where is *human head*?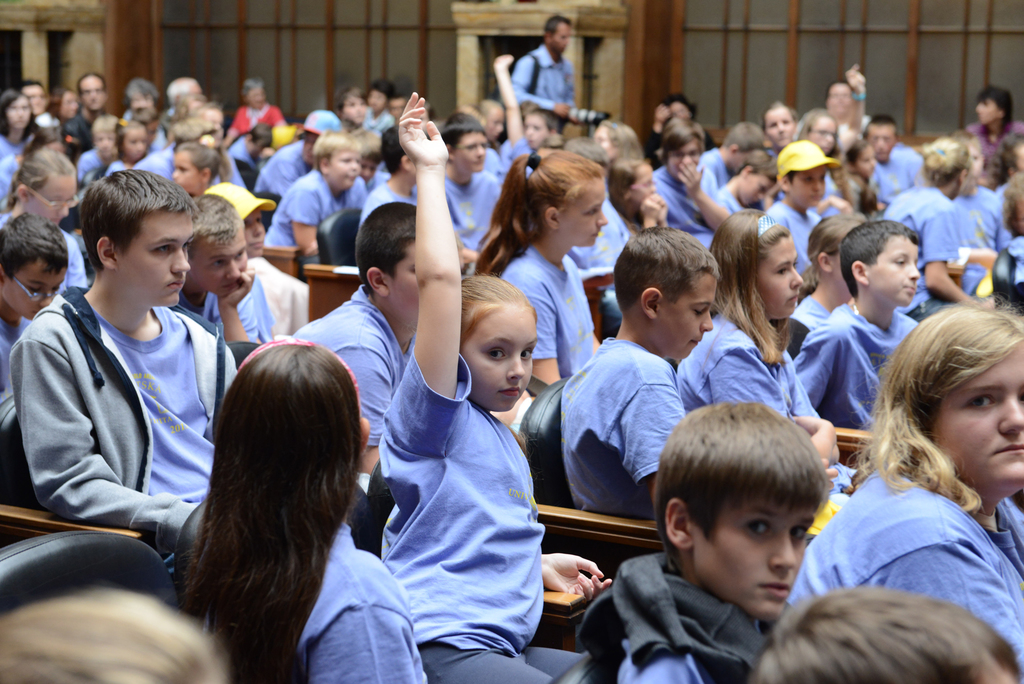
box(380, 121, 418, 186).
